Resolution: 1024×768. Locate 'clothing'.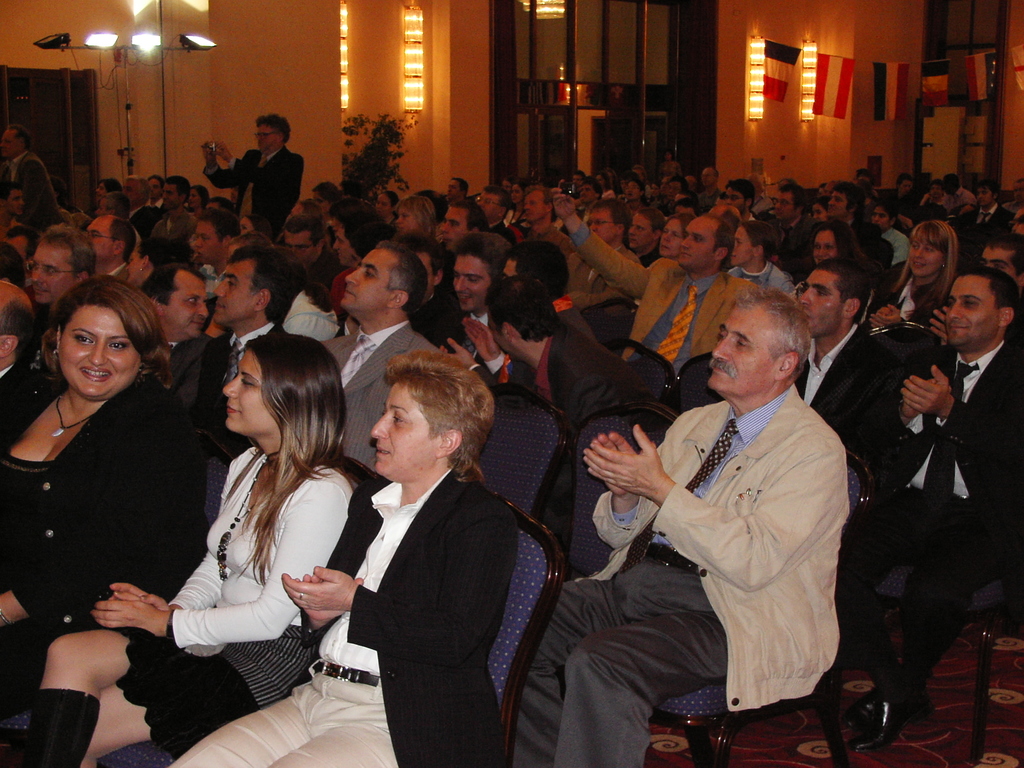
437:248:468:305.
